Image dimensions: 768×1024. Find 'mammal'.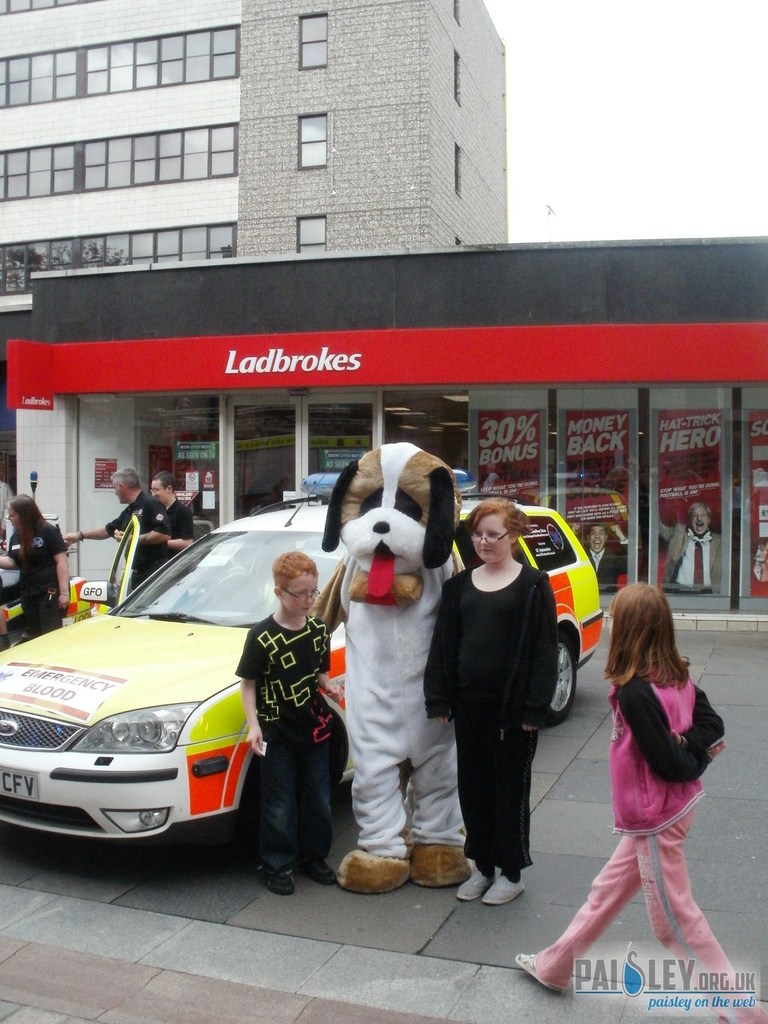
[229,547,343,902].
